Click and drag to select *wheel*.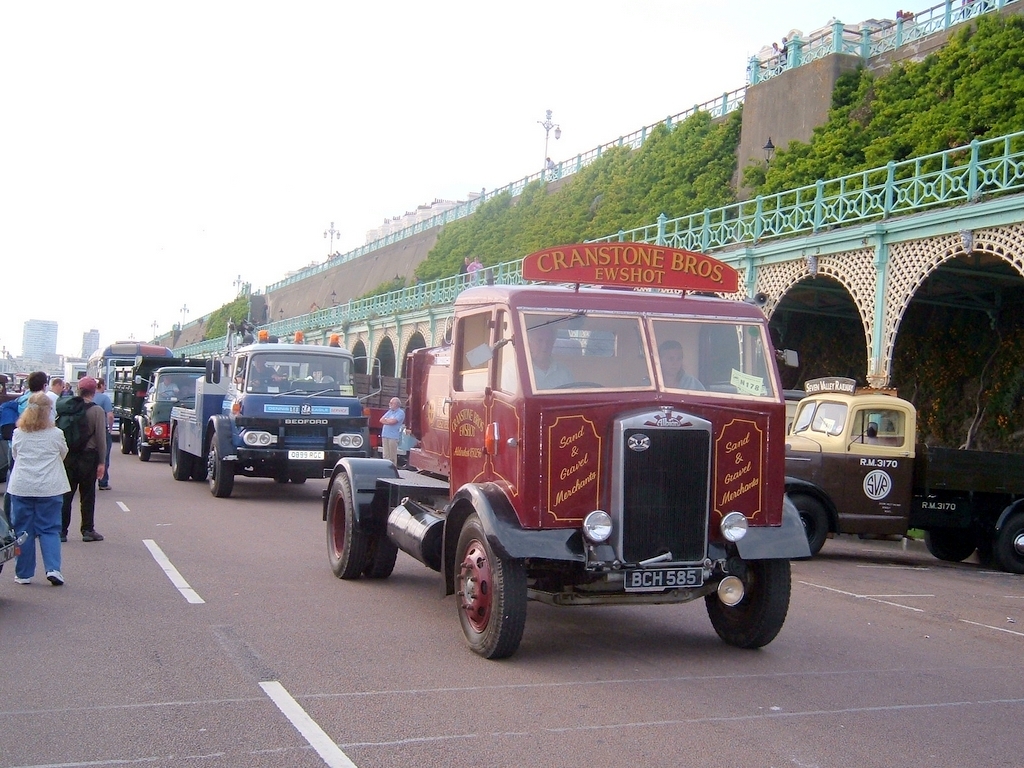
Selection: select_region(442, 521, 536, 660).
